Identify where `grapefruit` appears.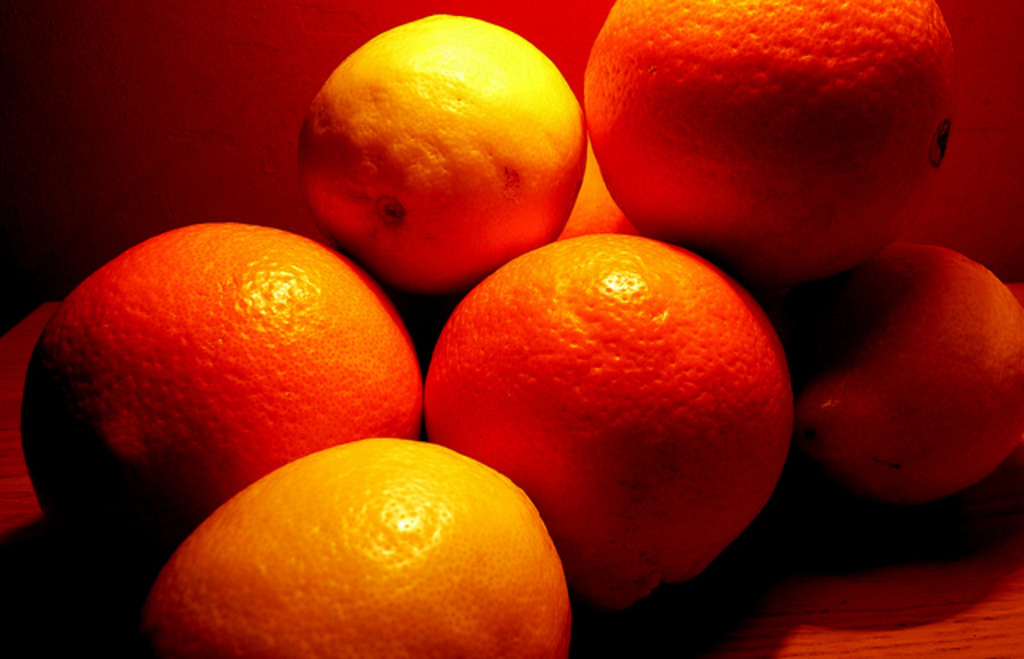
Appears at (left=582, top=0, right=958, bottom=283).
